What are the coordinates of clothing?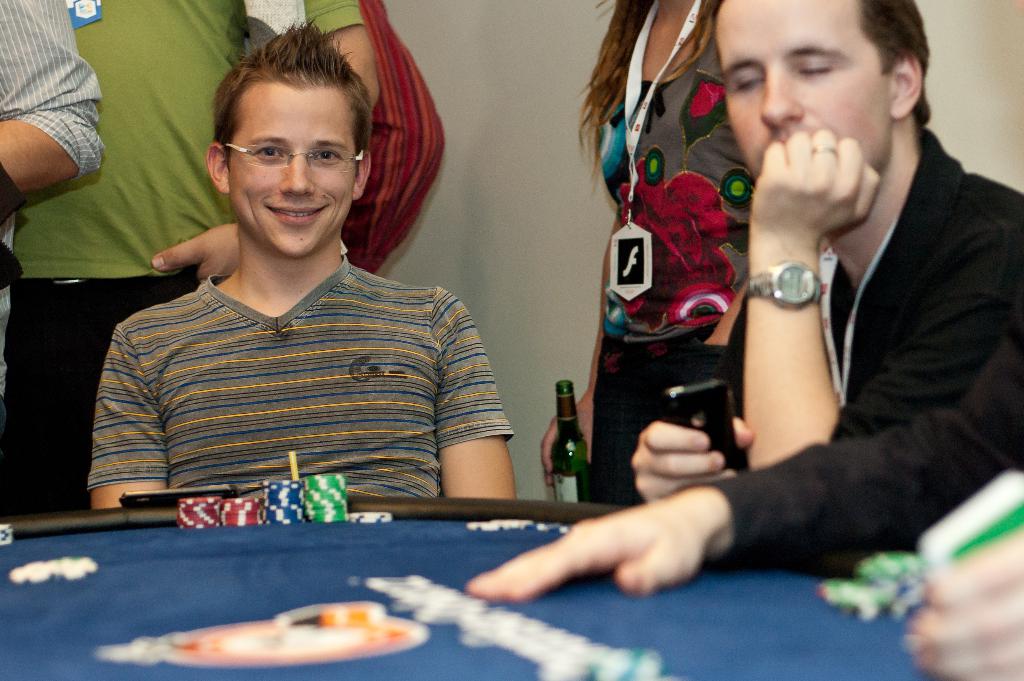
(x1=340, y1=0, x2=445, y2=272).
